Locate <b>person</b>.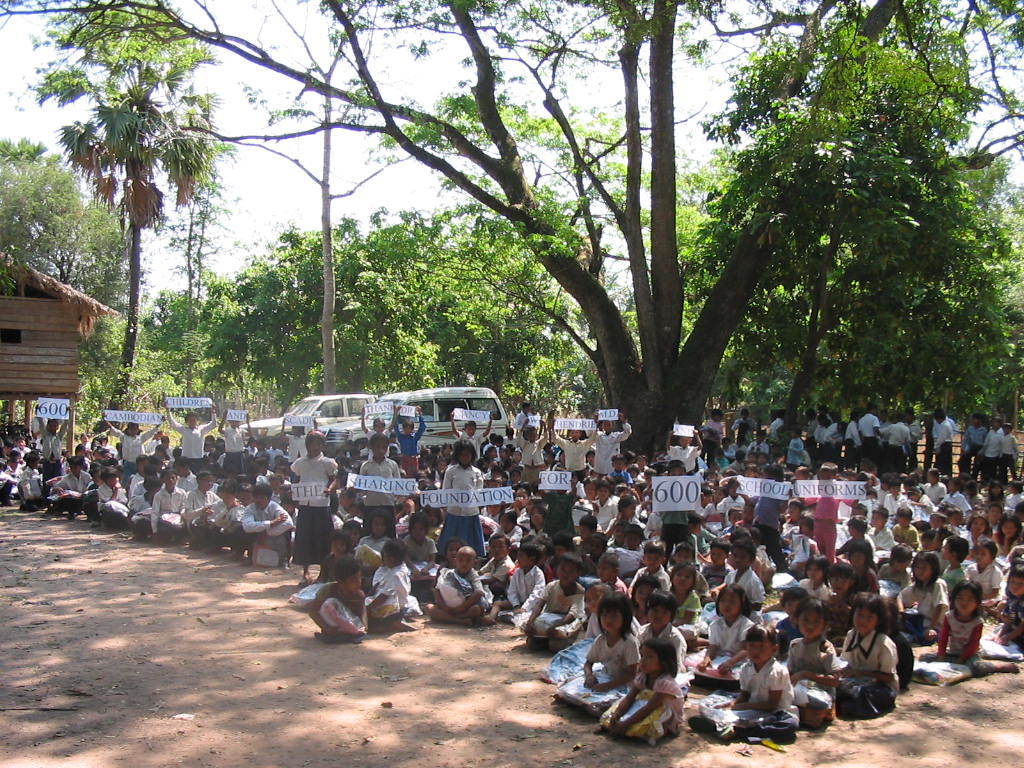
Bounding box: <region>748, 463, 793, 527</region>.
